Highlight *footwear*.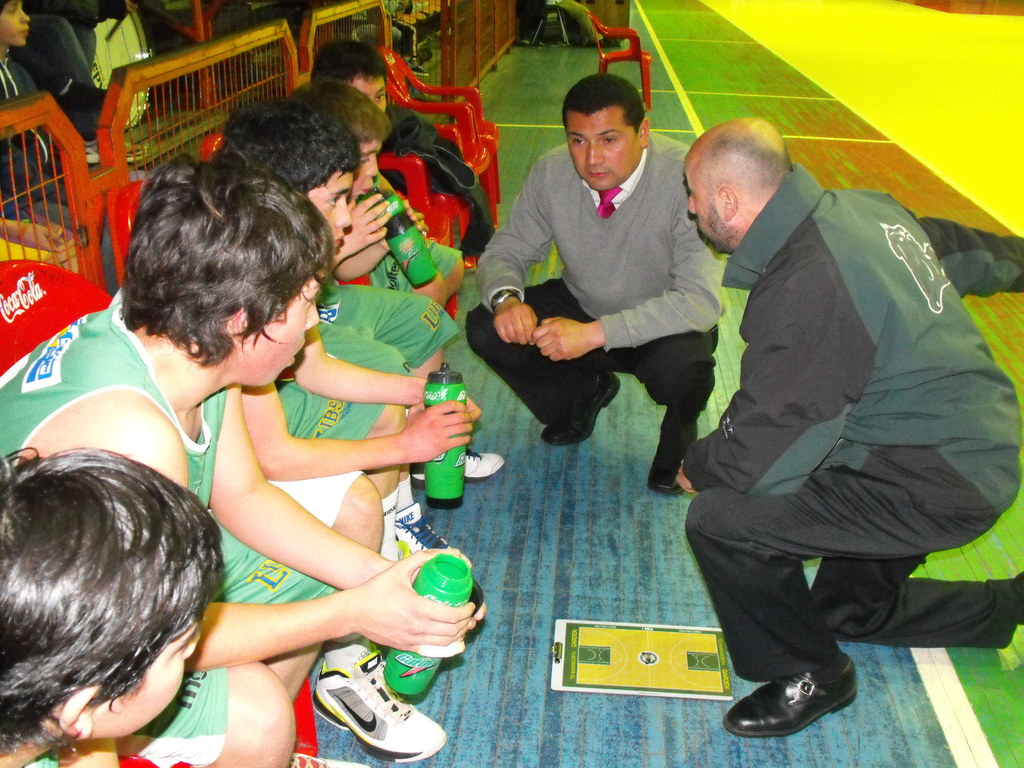
Highlighted region: 413 447 502 480.
